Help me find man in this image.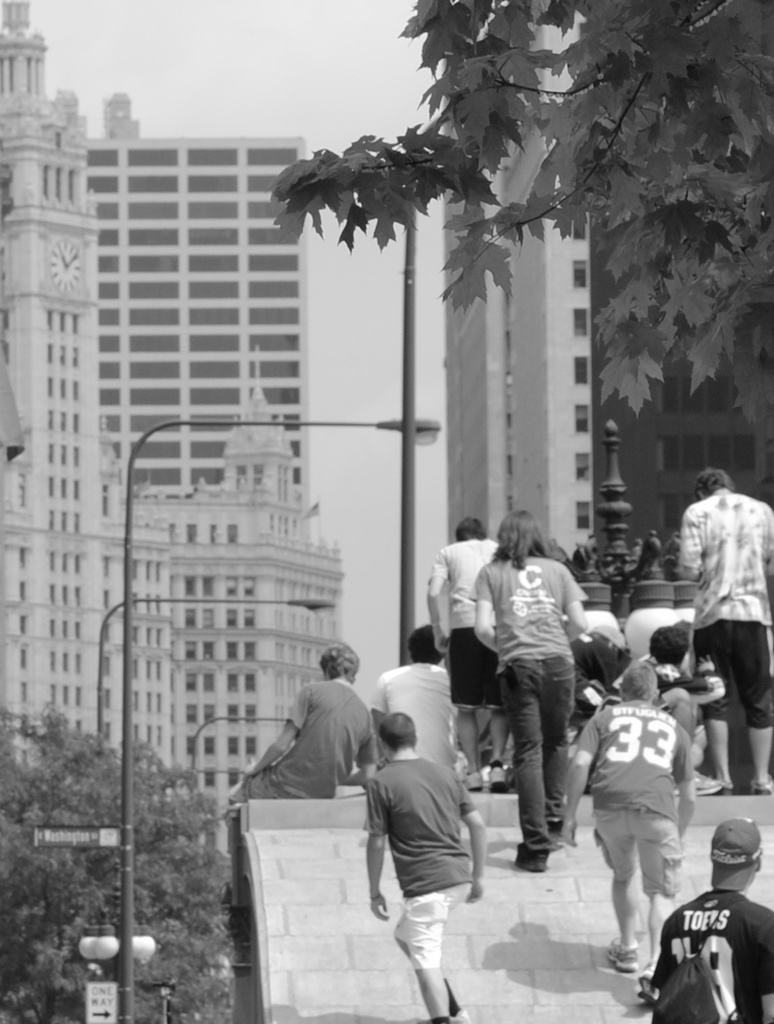
Found it: 424:518:509:774.
